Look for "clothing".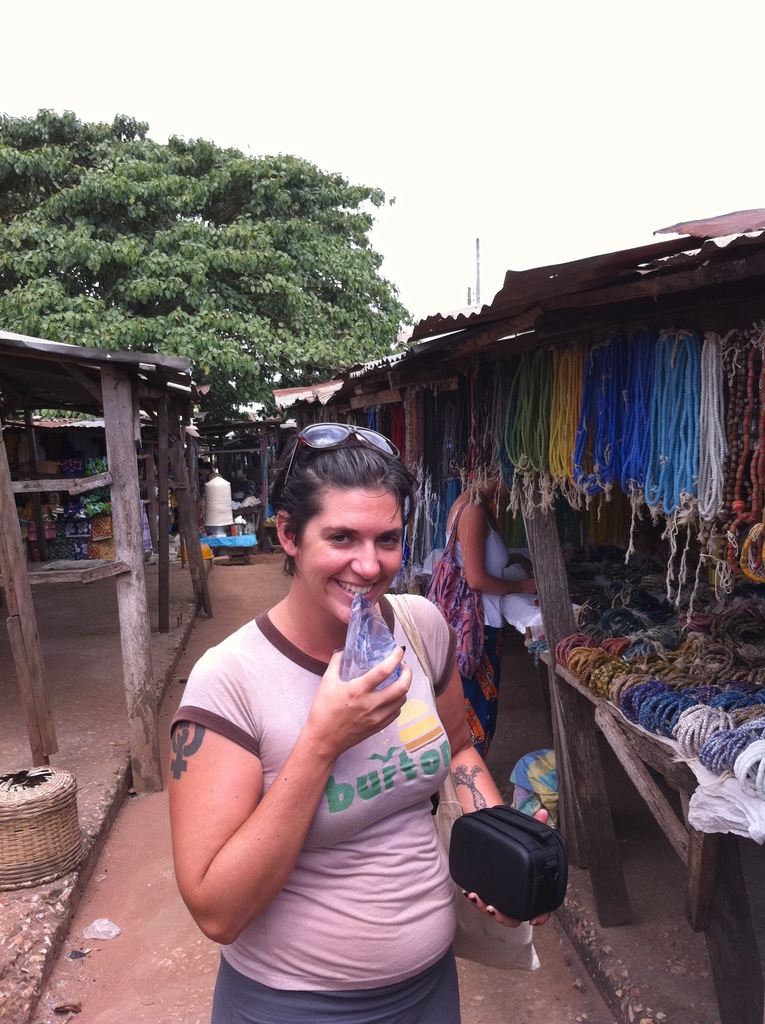
Found: {"x1": 186, "y1": 571, "x2": 434, "y2": 957}.
